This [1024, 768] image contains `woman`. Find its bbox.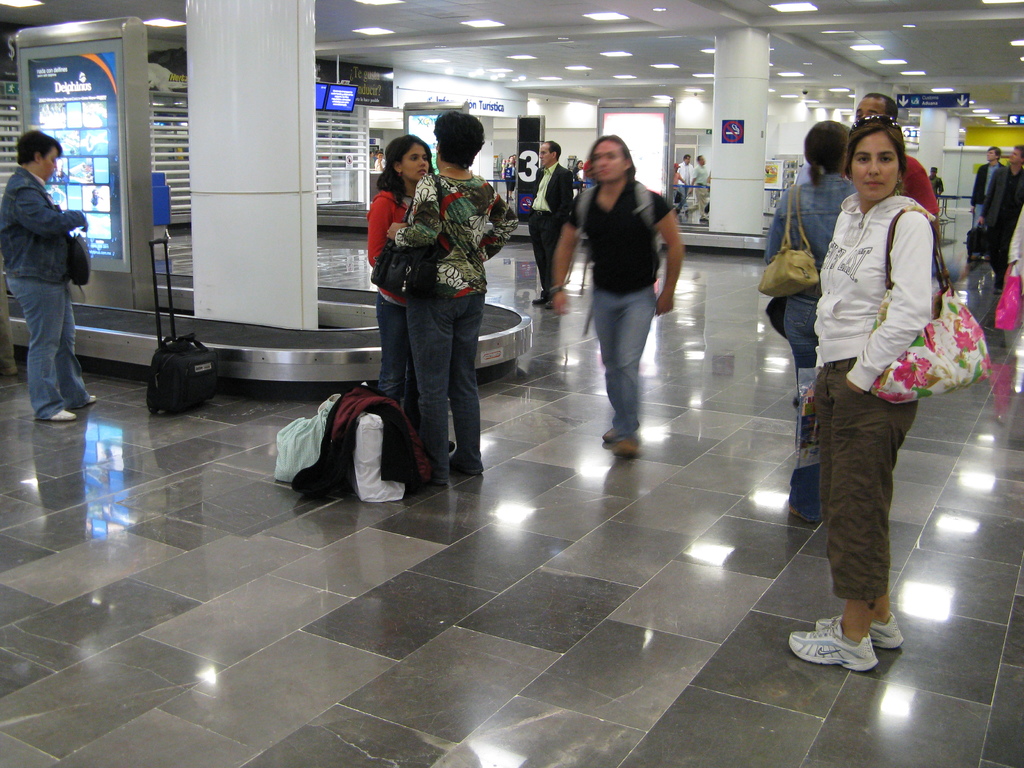
BBox(386, 111, 525, 479).
